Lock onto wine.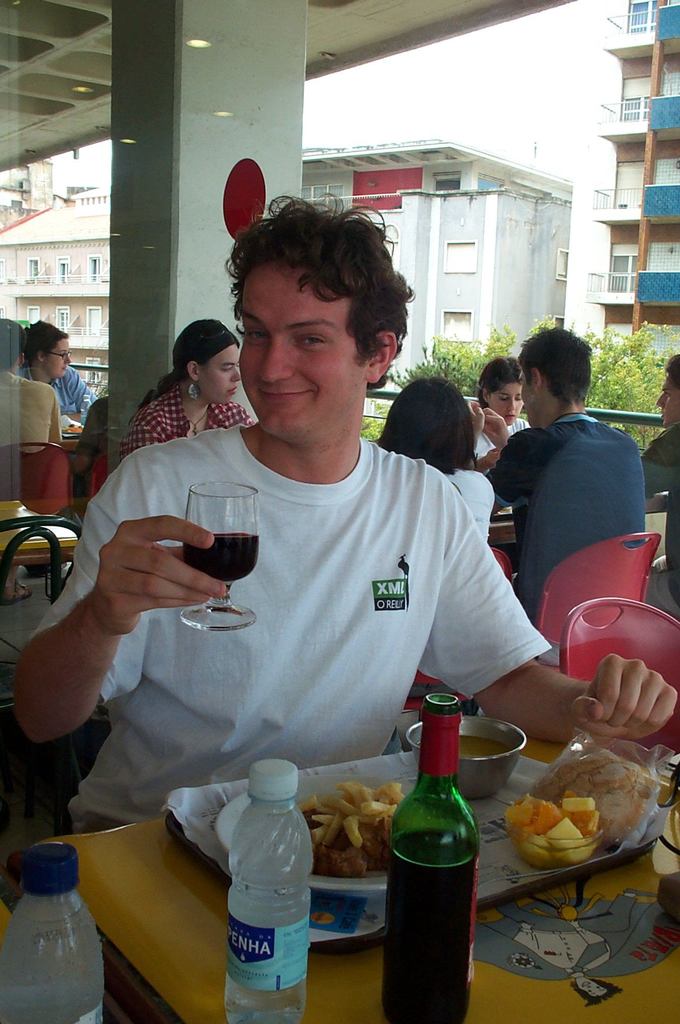
Locked: box=[383, 685, 492, 1023].
